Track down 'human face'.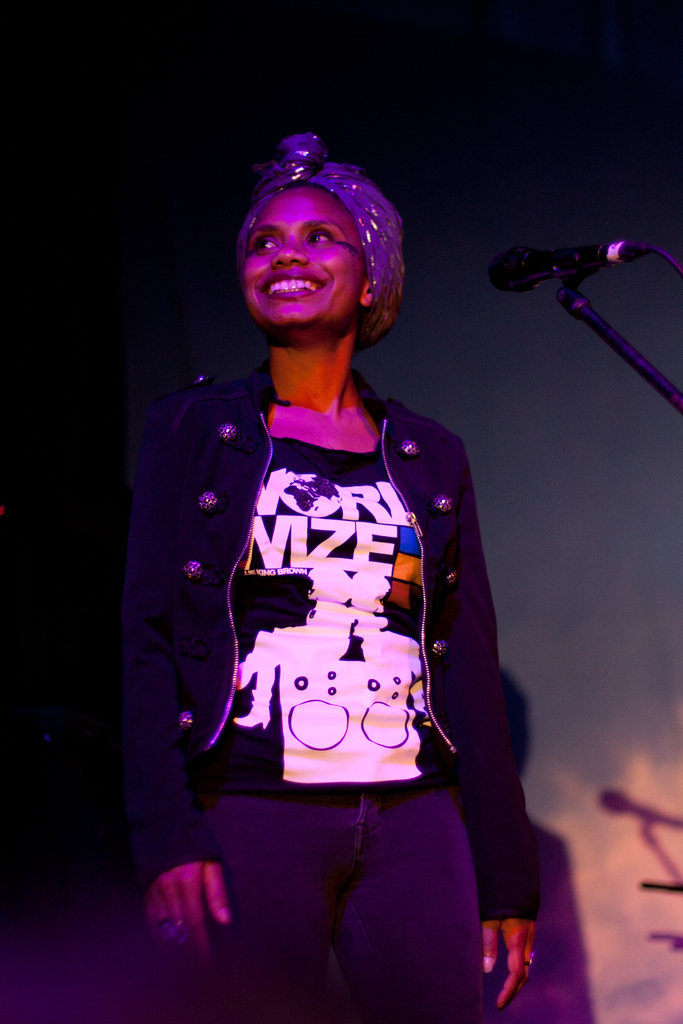
Tracked to locate(241, 184, 367, 333).
